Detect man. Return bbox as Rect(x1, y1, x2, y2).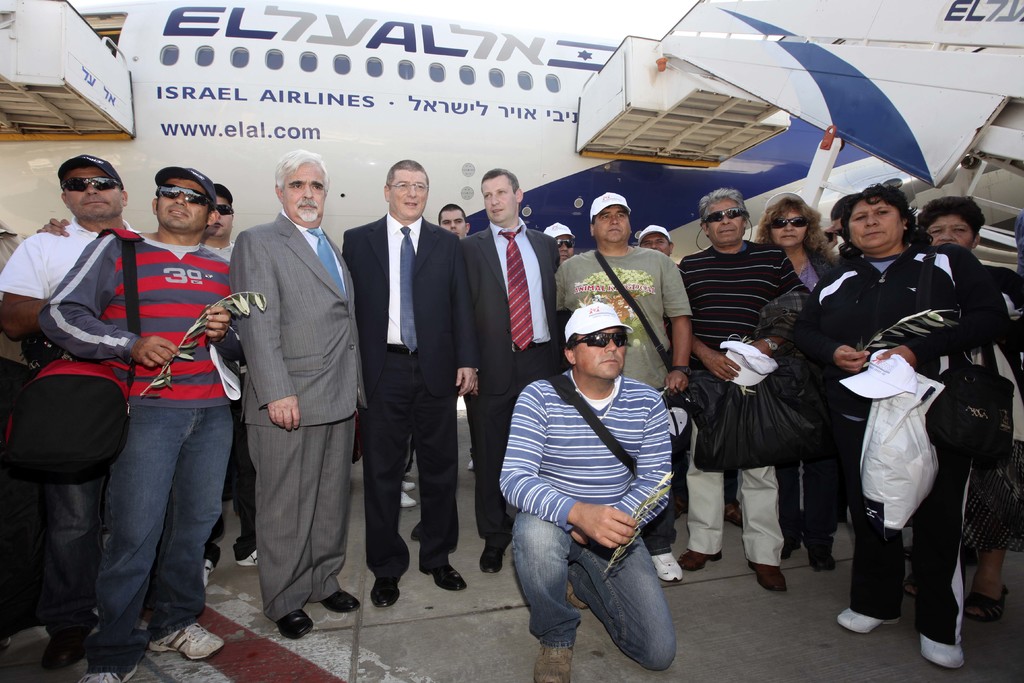
Rect(32, 157, 226, 682).
